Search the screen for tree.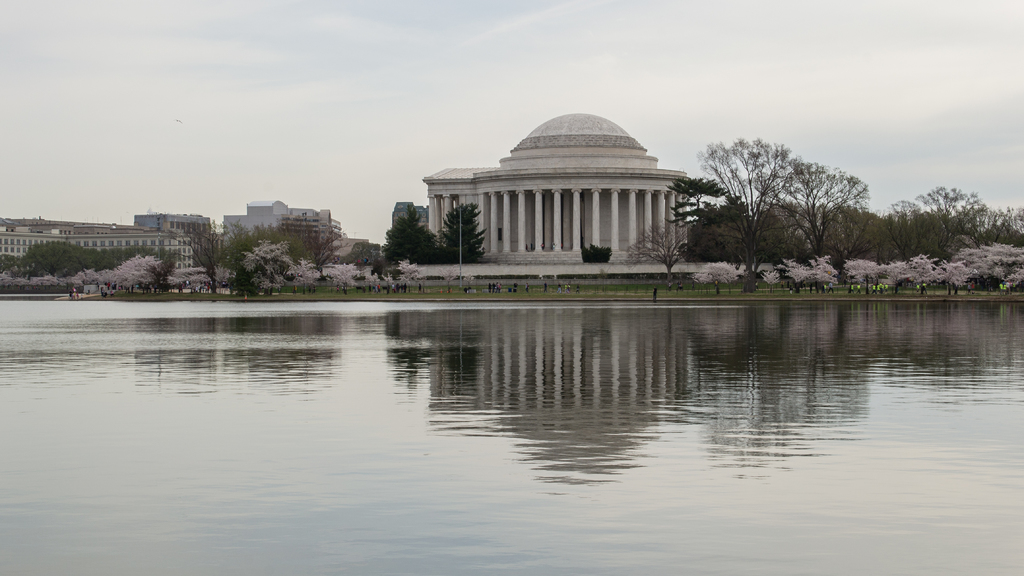
Found at bbox(376, 191, 431, 268).
